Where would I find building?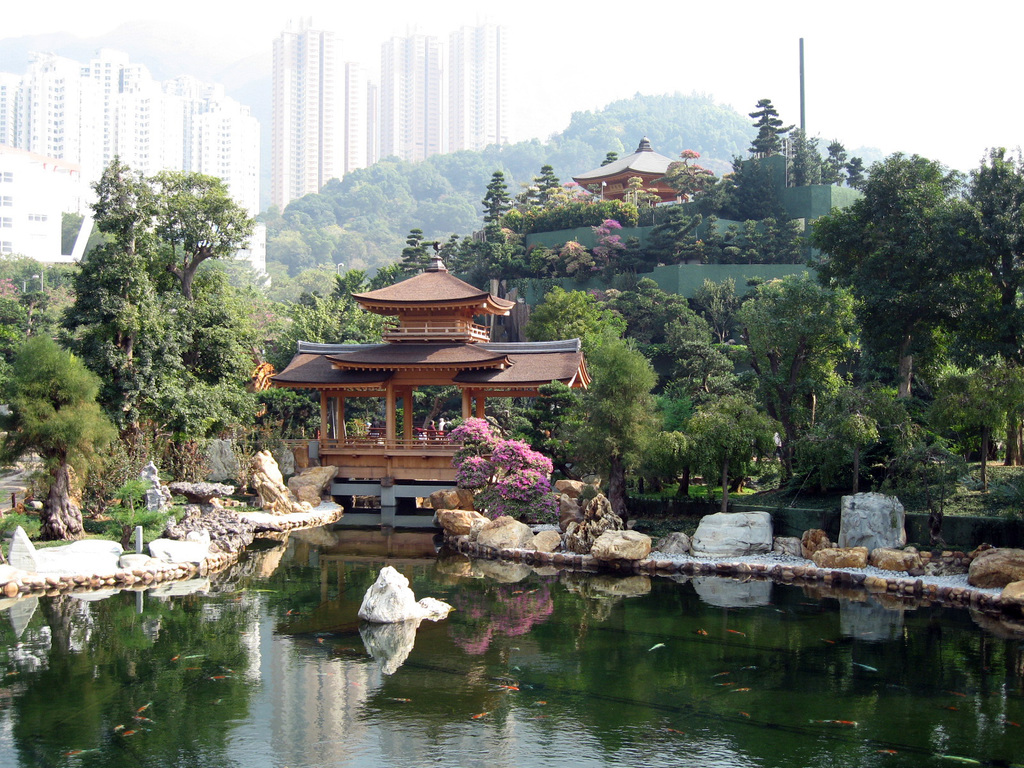
At left=0, top=142, right=67, bottom=260.
